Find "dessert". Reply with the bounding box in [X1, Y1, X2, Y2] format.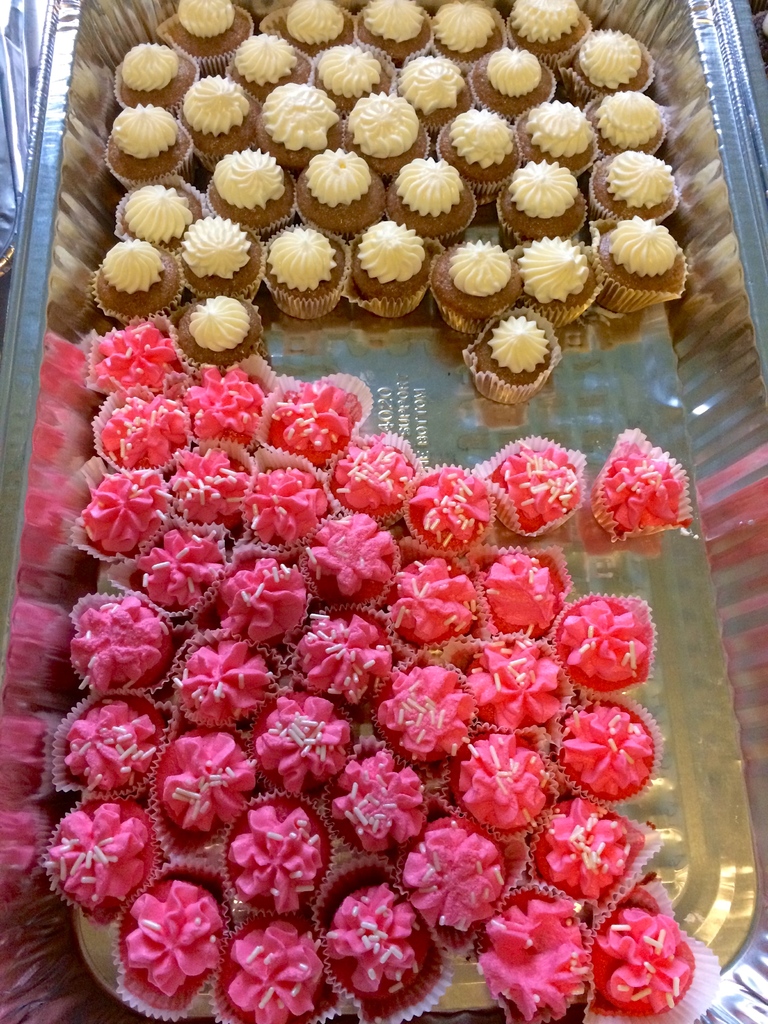
[104, 104, 182, 175].
